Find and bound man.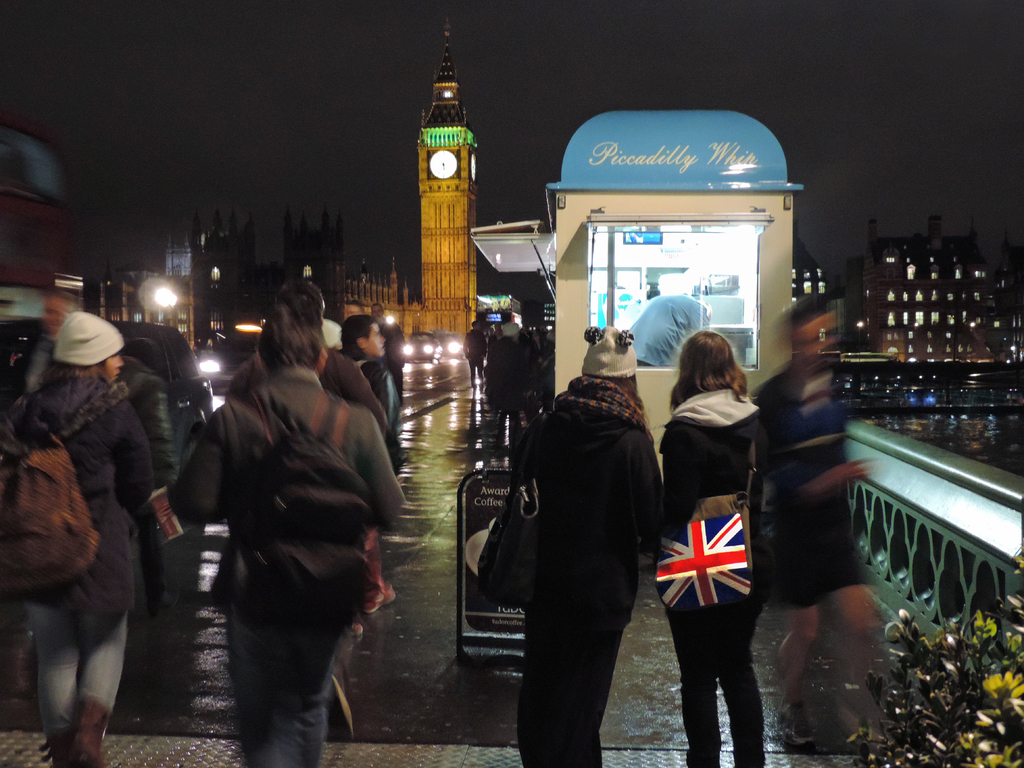
Bound: BBox(225, 284, 386, 741).
